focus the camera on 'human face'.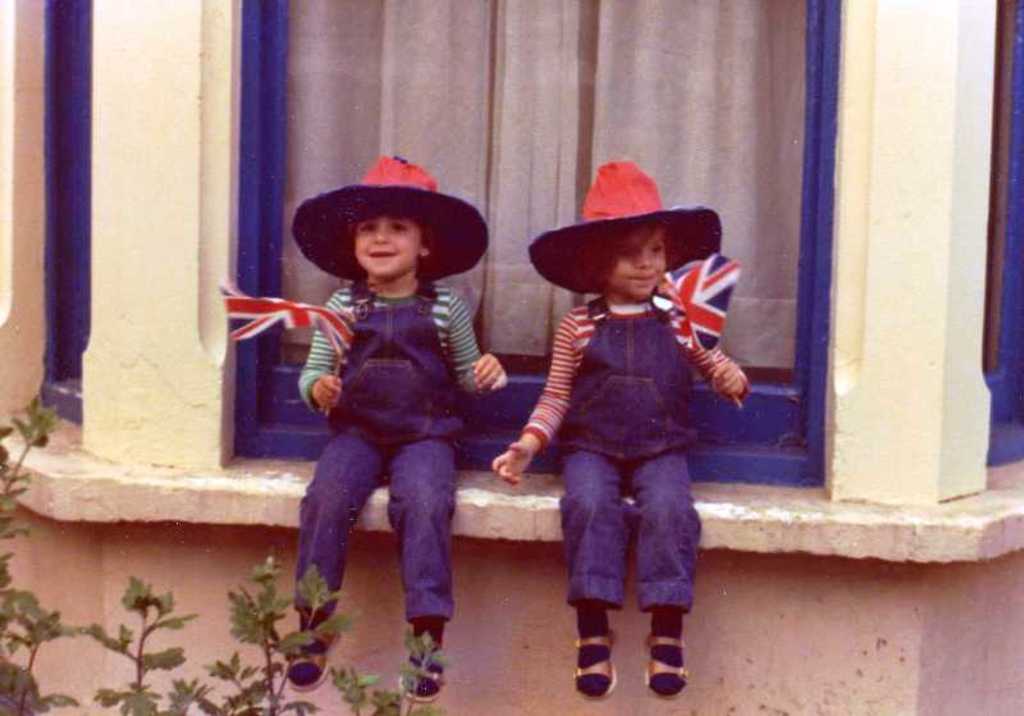
Focus region: bbox=(604, 227, 664, 300).
